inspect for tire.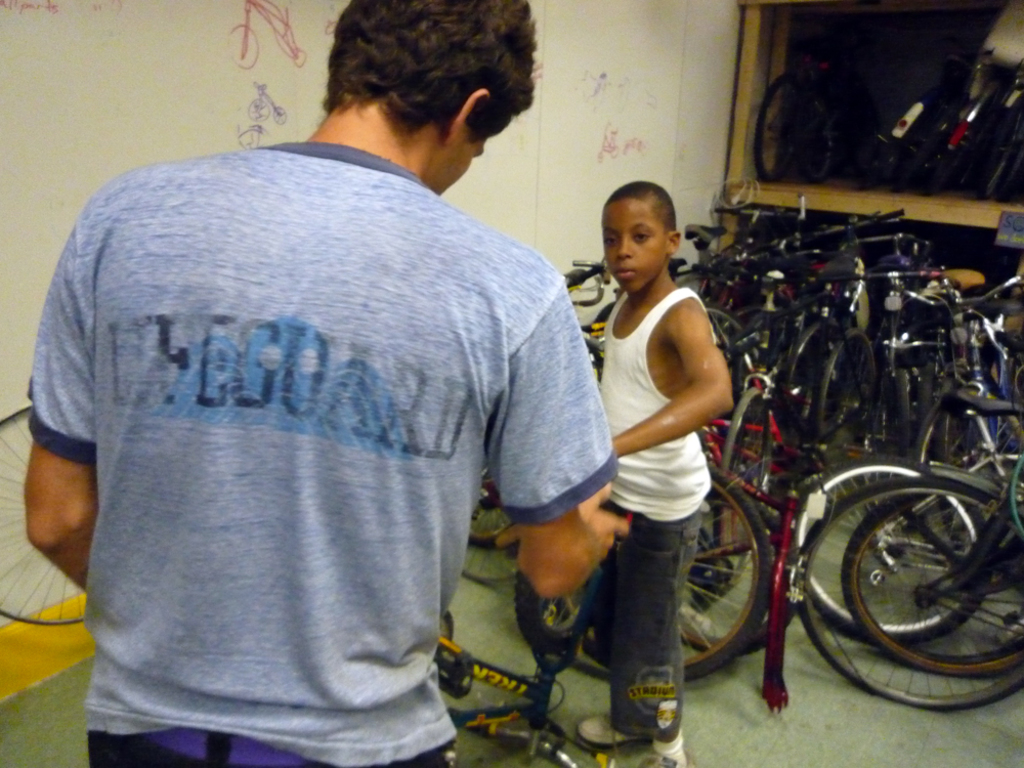
Inspection: (517, 559, 604, 645).
